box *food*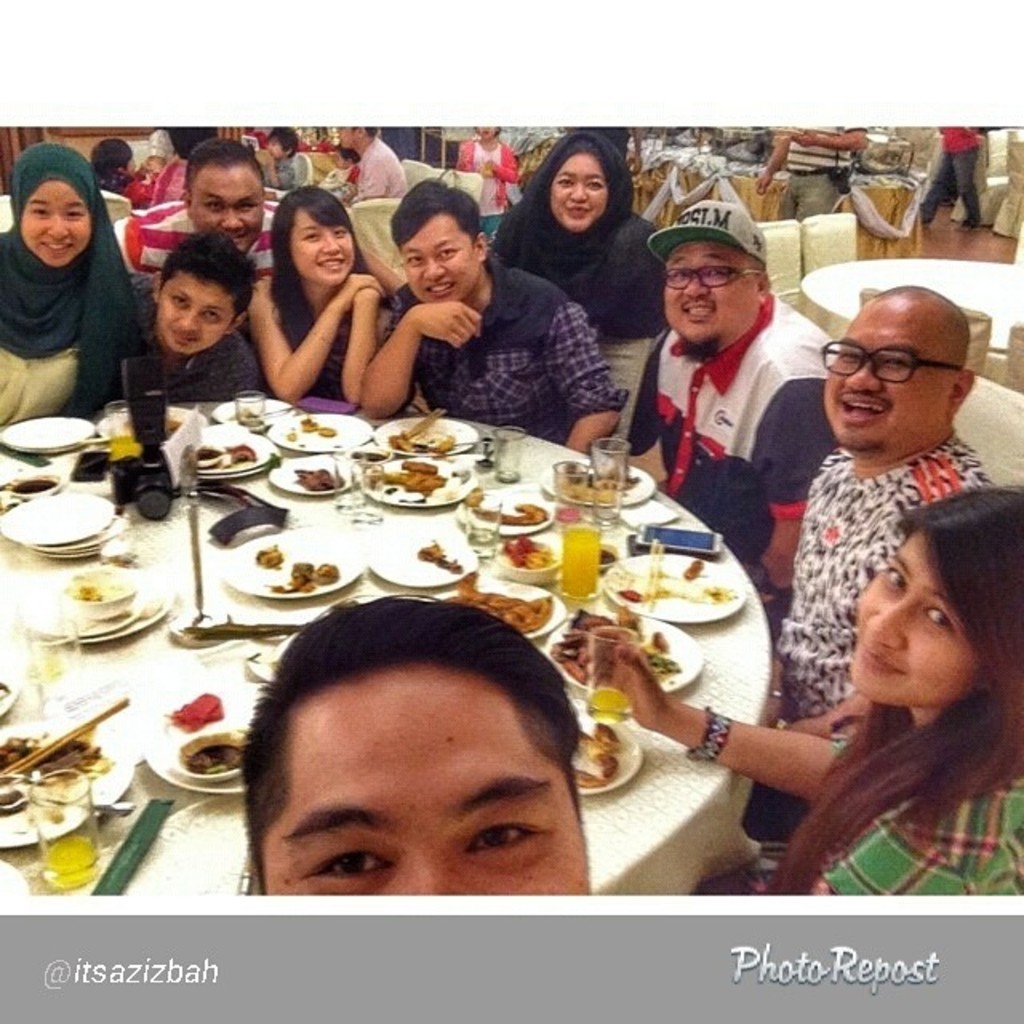
BBox(67, 584, 112, 606)
